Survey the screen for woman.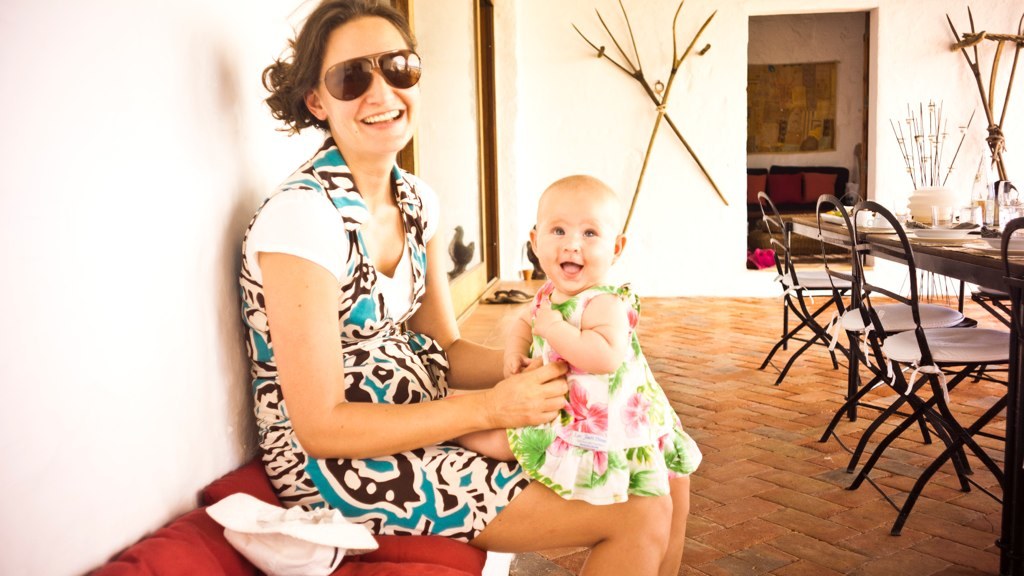
Survey found: select_region(237, 47, 661, 557).
